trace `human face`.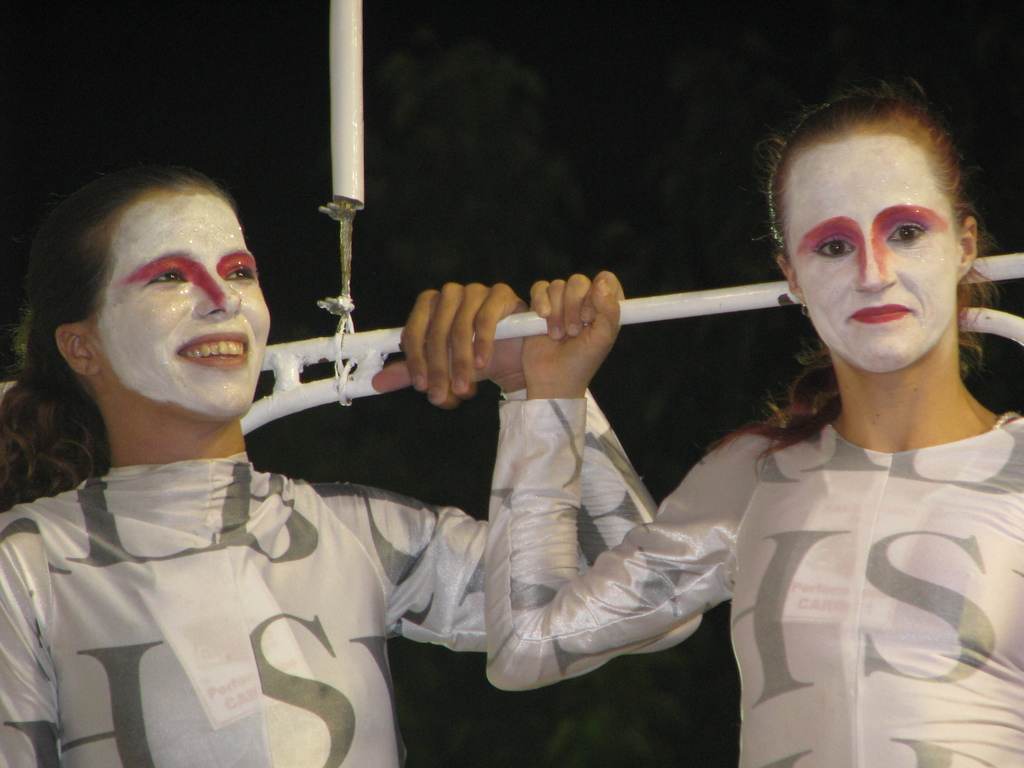
Traced to <region>798, 126, 954, 368</region>.
